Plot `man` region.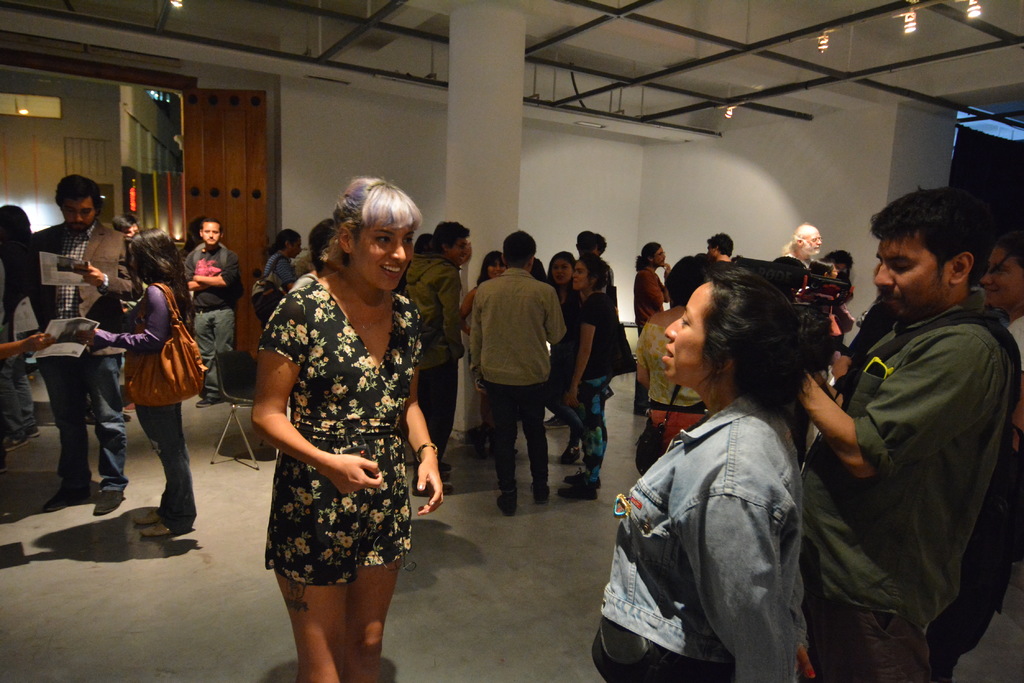
Plotted at [19,174,141,519].
